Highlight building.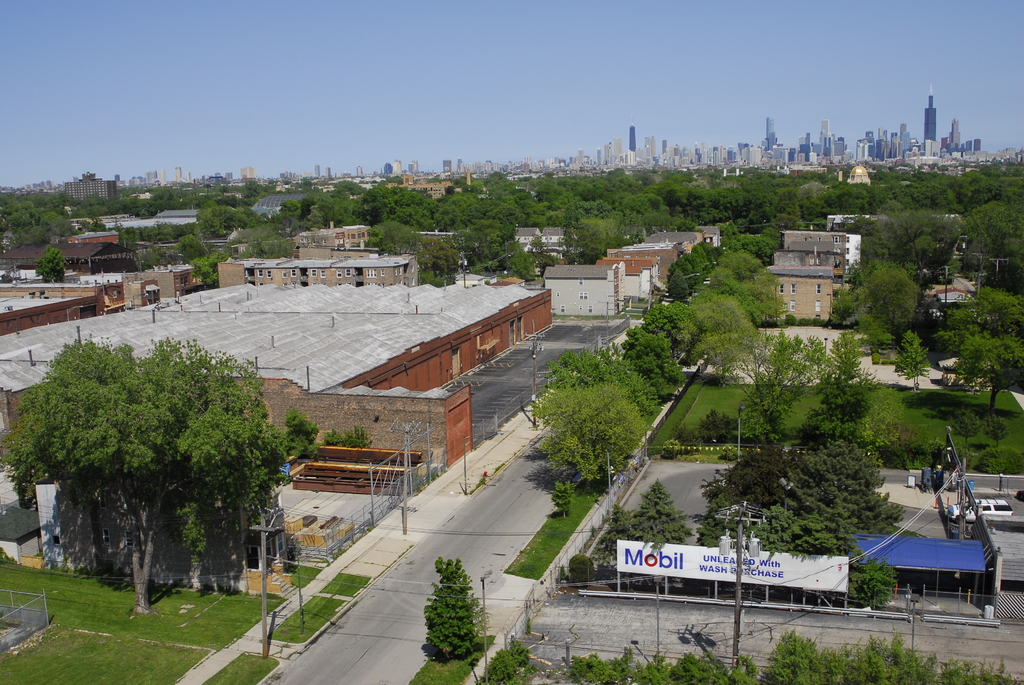
Highlighted region: [left=770, top=269, right=833, bottom=321].
